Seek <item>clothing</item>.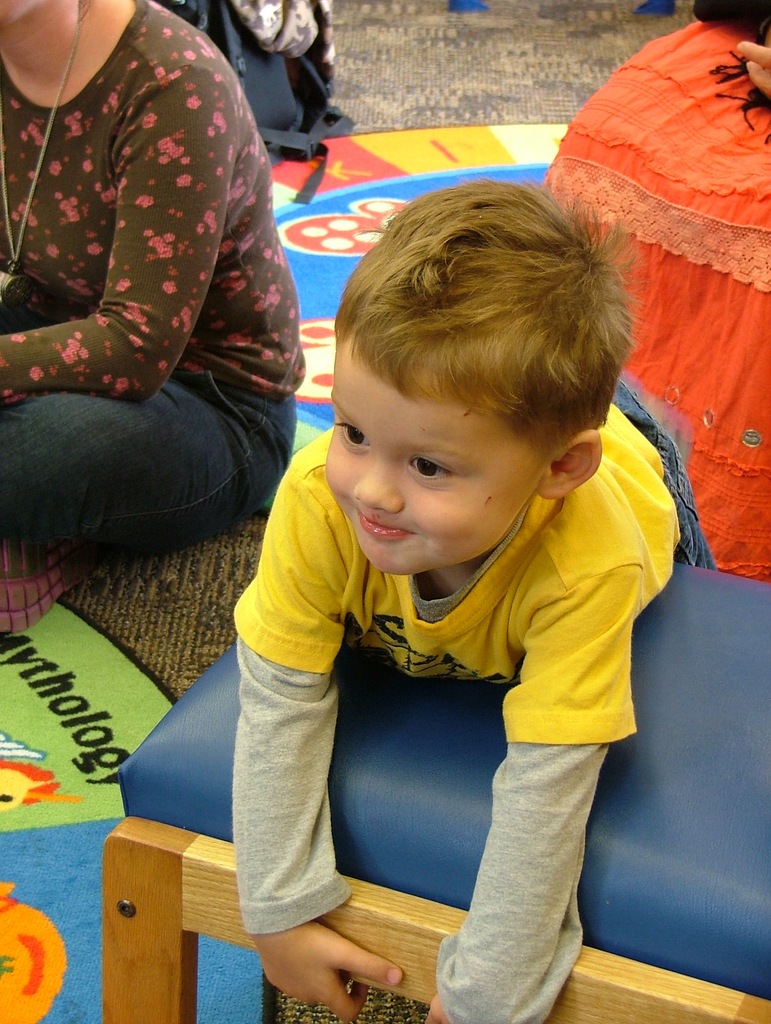
bbox(537, 10, 770, 588).
